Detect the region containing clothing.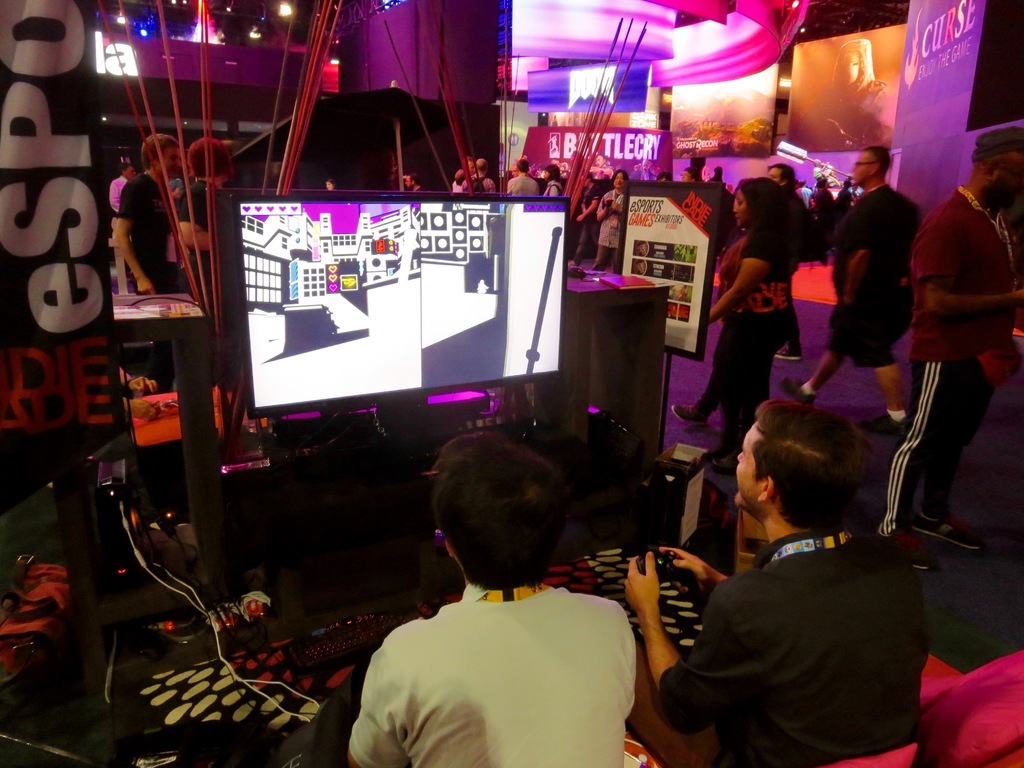
168:176:184:193.
